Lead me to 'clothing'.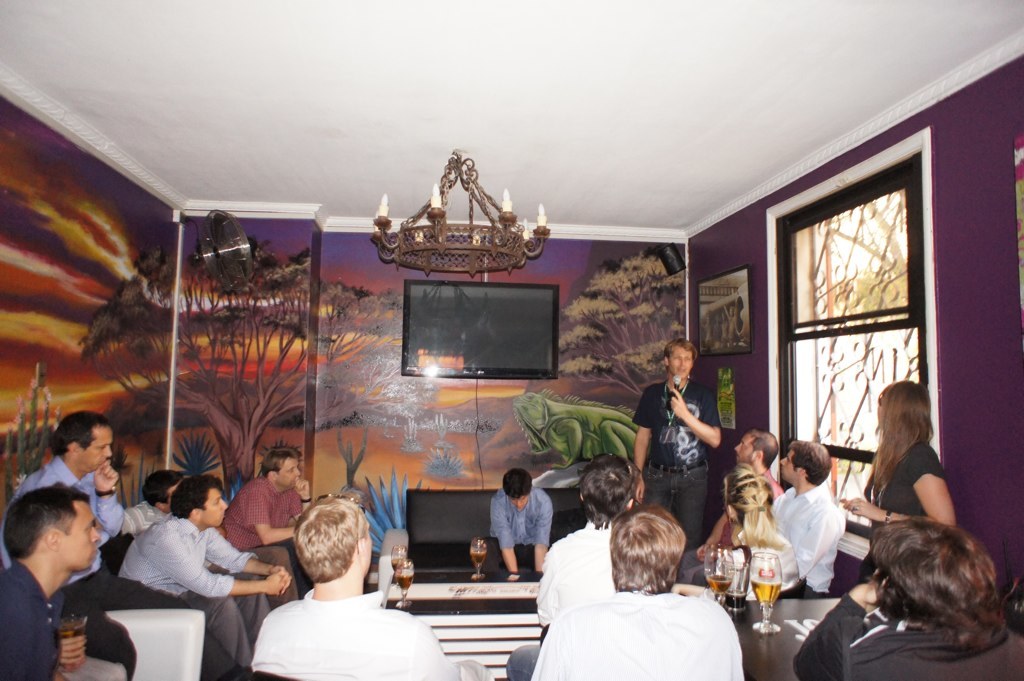
Lead to region(0, 559, 66, 680).
